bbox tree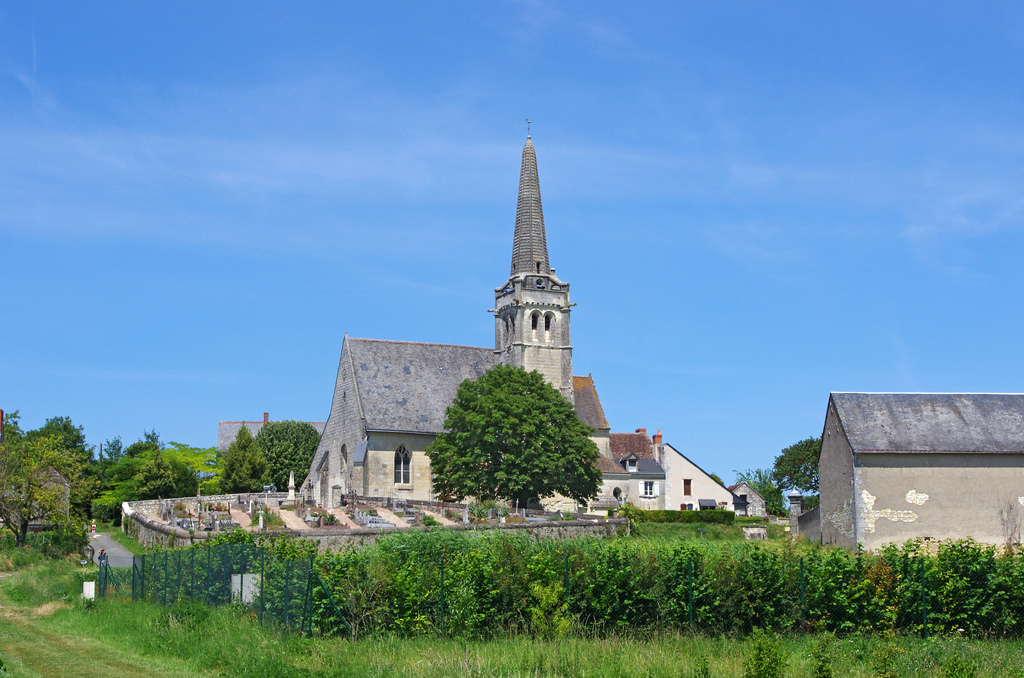
box=[420, 353, 612, 517]
